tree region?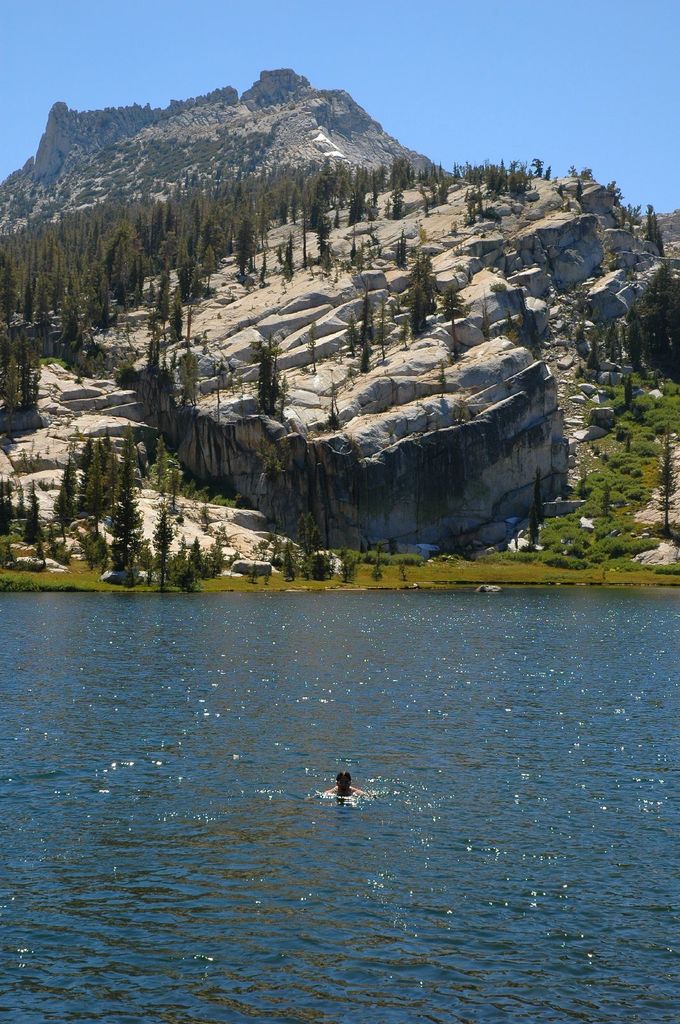
region(529, 463, 546, 540)
